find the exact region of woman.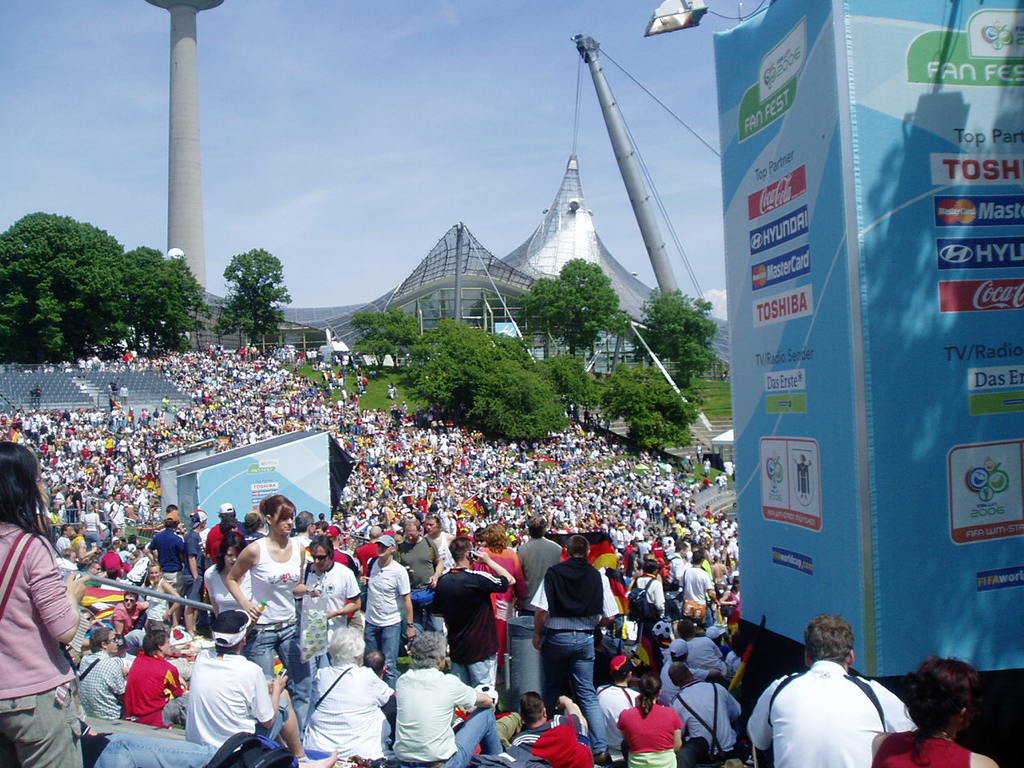
Exact region: l=302, t=622, r=402, b=767.
